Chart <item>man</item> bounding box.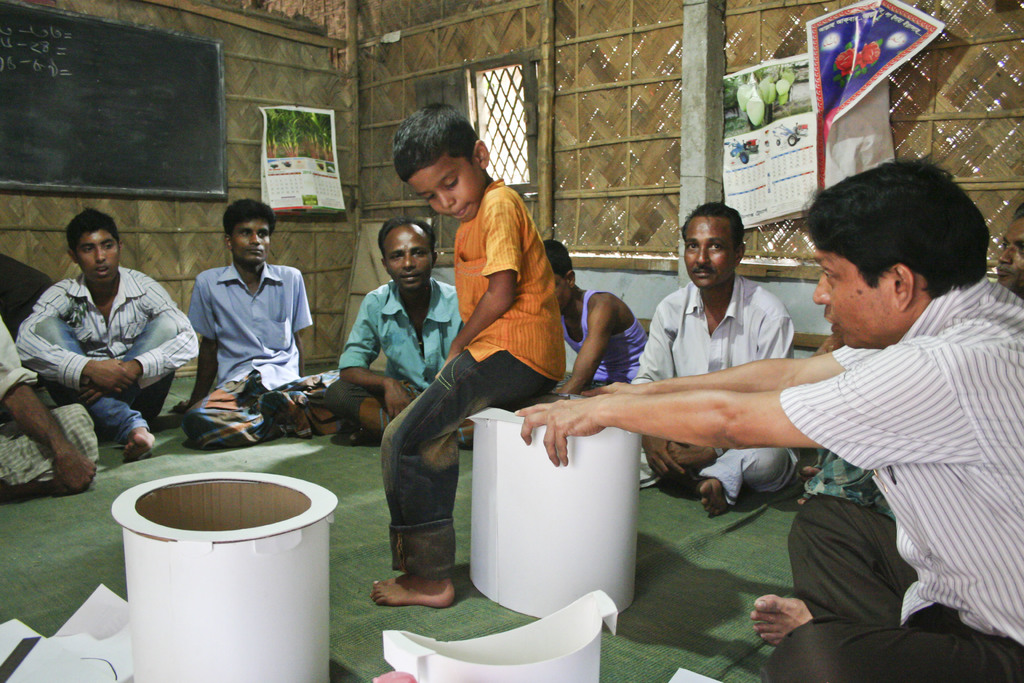
Charted: Rect(163, 191, 342, 457).
